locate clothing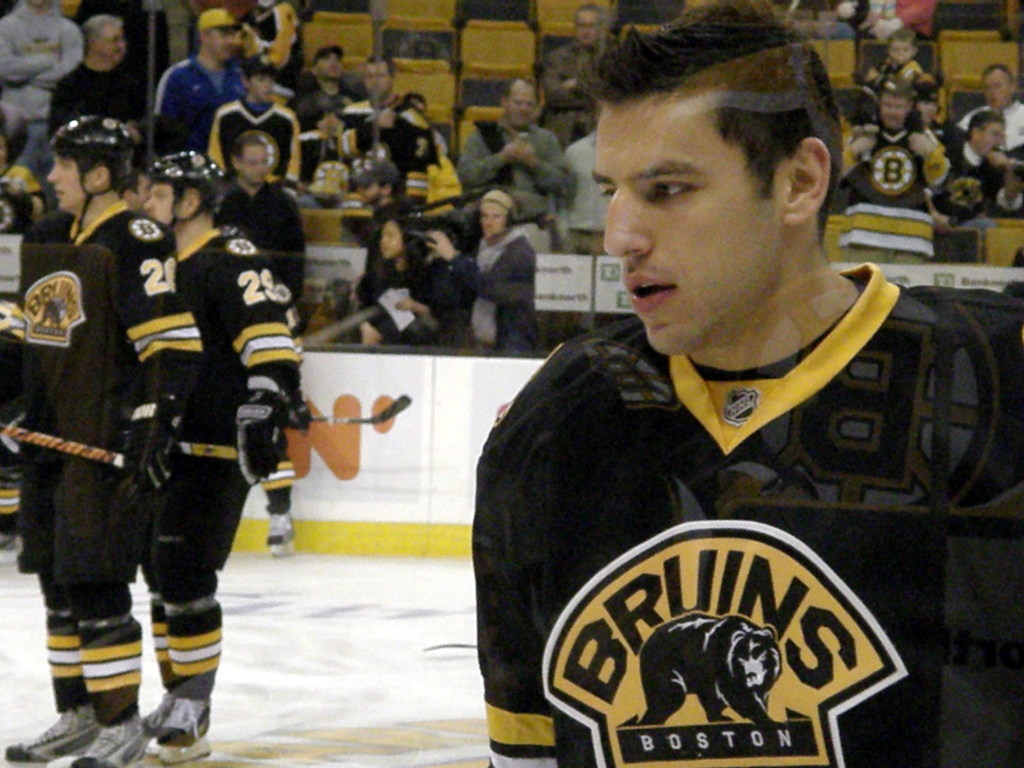
x1=2 y1=0 x2=72 y2=138
